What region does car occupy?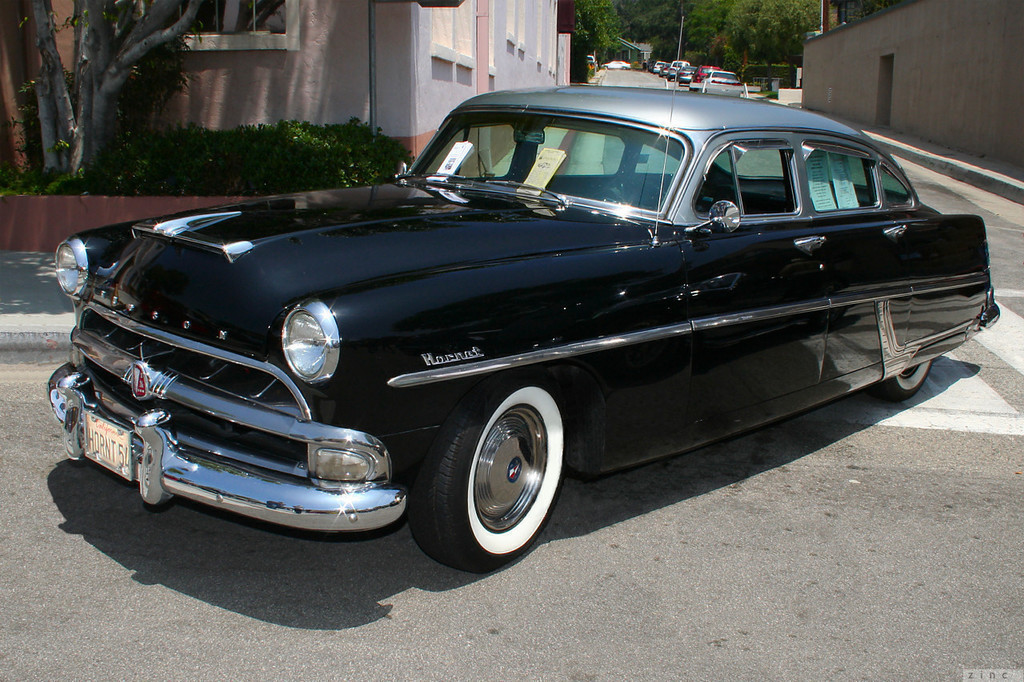
x1=690, y1=63, x2=722, y2=91.
